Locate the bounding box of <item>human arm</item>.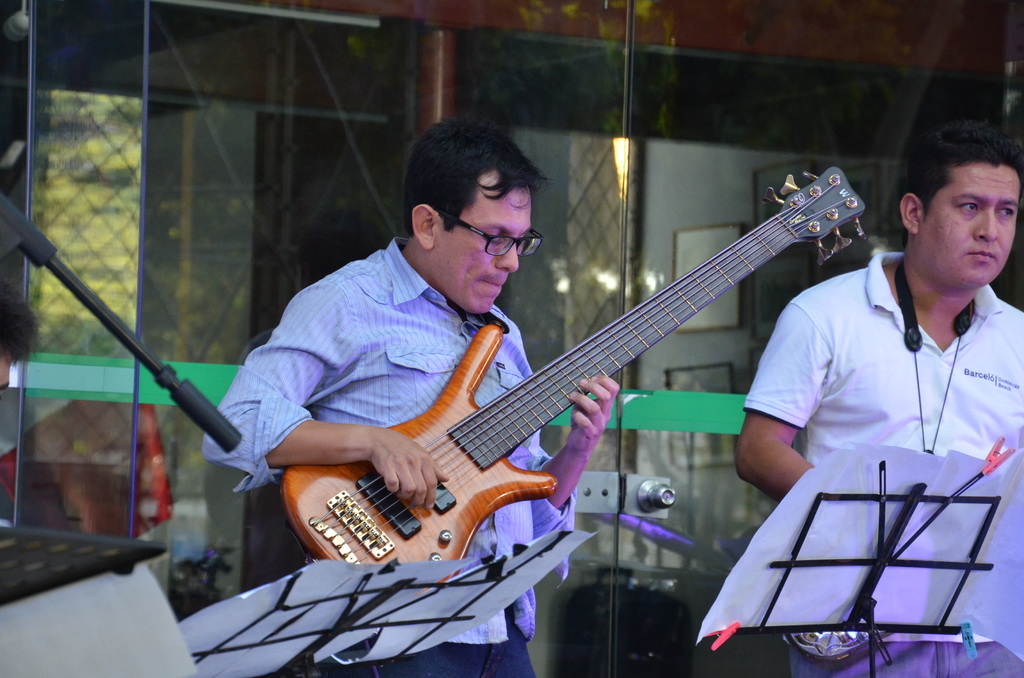
Bounding box: (x1=504, y1=319, x2=635, y2=564).
